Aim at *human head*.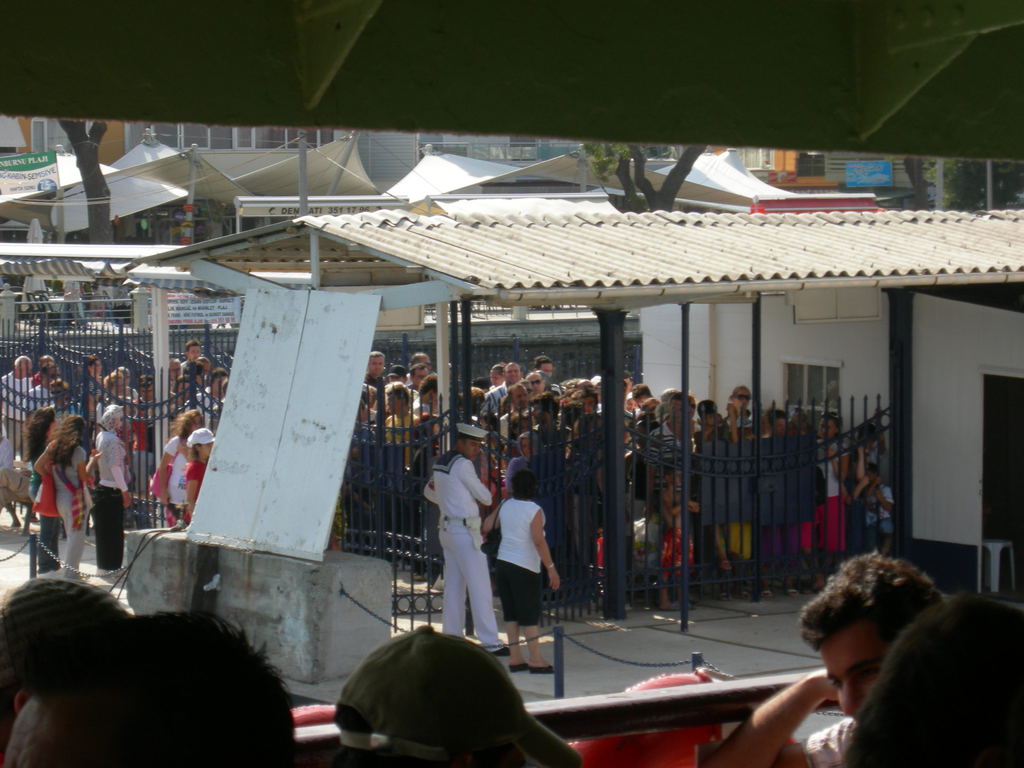
Aimed at 184,340,200,358.
